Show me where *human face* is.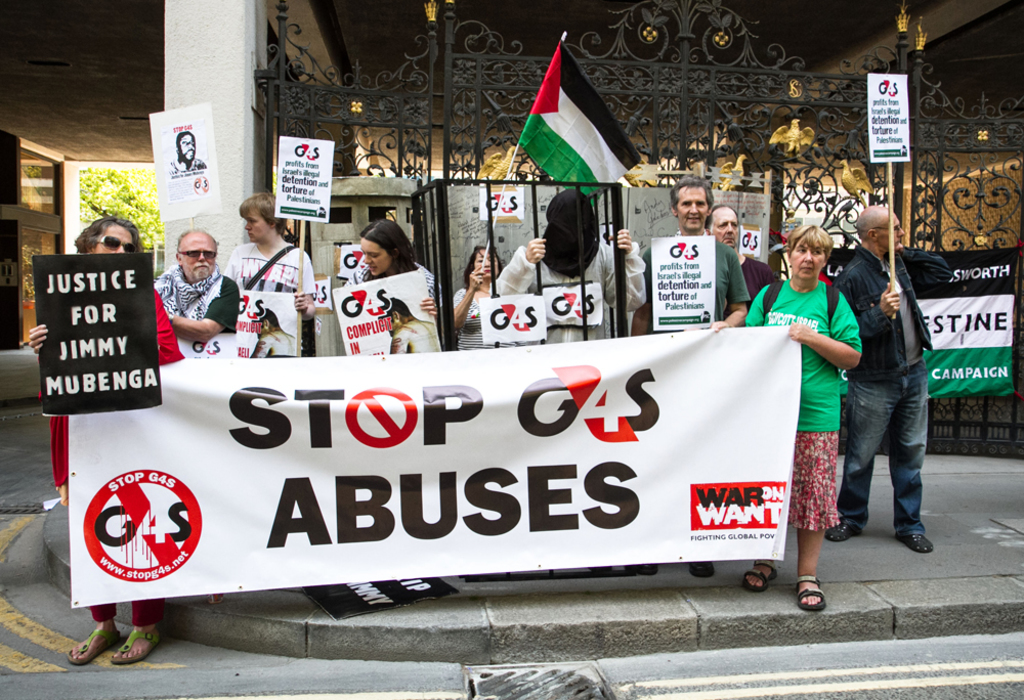
*human face* is at (790,242,828,280).
